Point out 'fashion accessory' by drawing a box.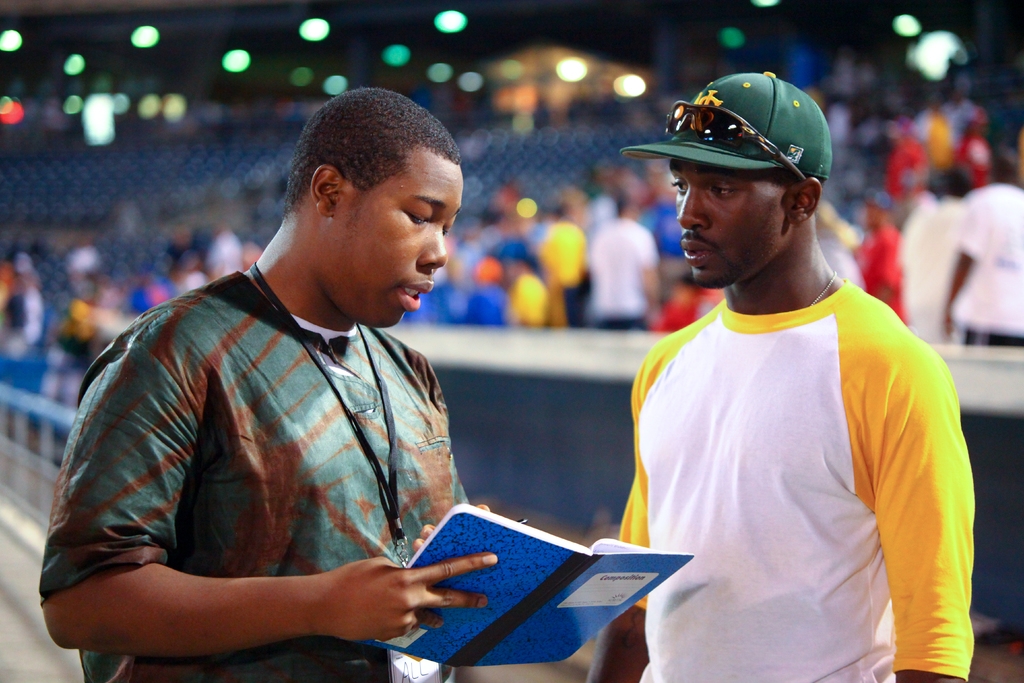
left=664, top=100, right=810, bottom=185.
